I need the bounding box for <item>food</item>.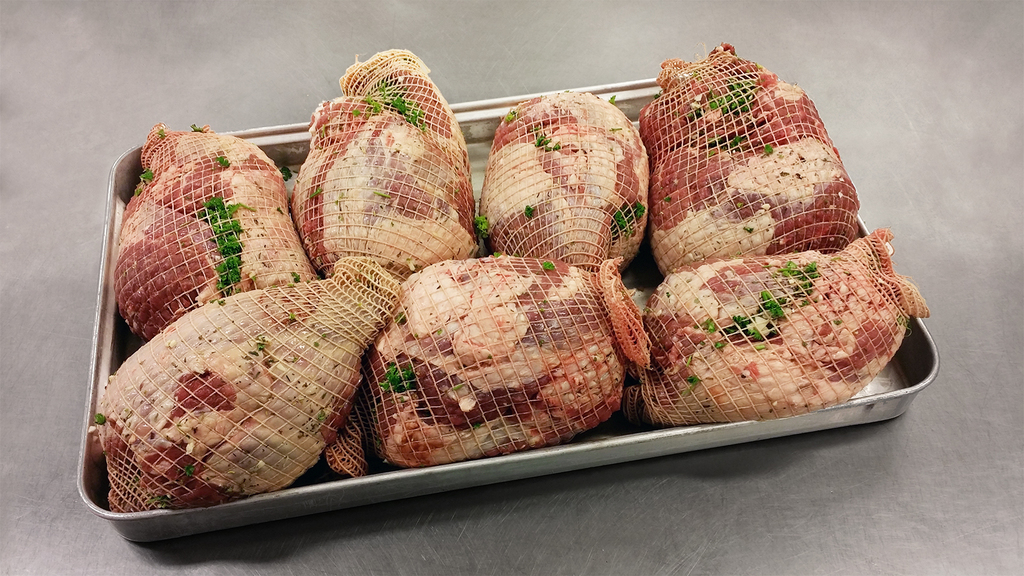
Here it is: bbox=[113, 118, 319, 343].
